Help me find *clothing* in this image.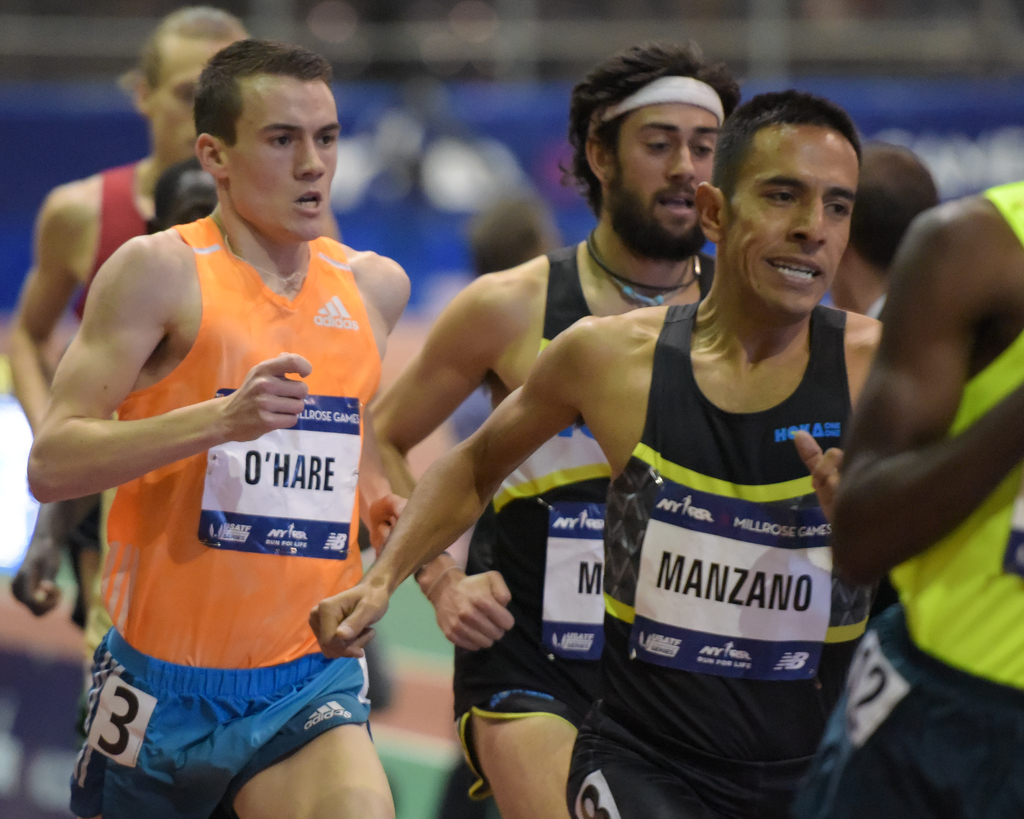
Found it: bbox(612, 221, 870, 766).
